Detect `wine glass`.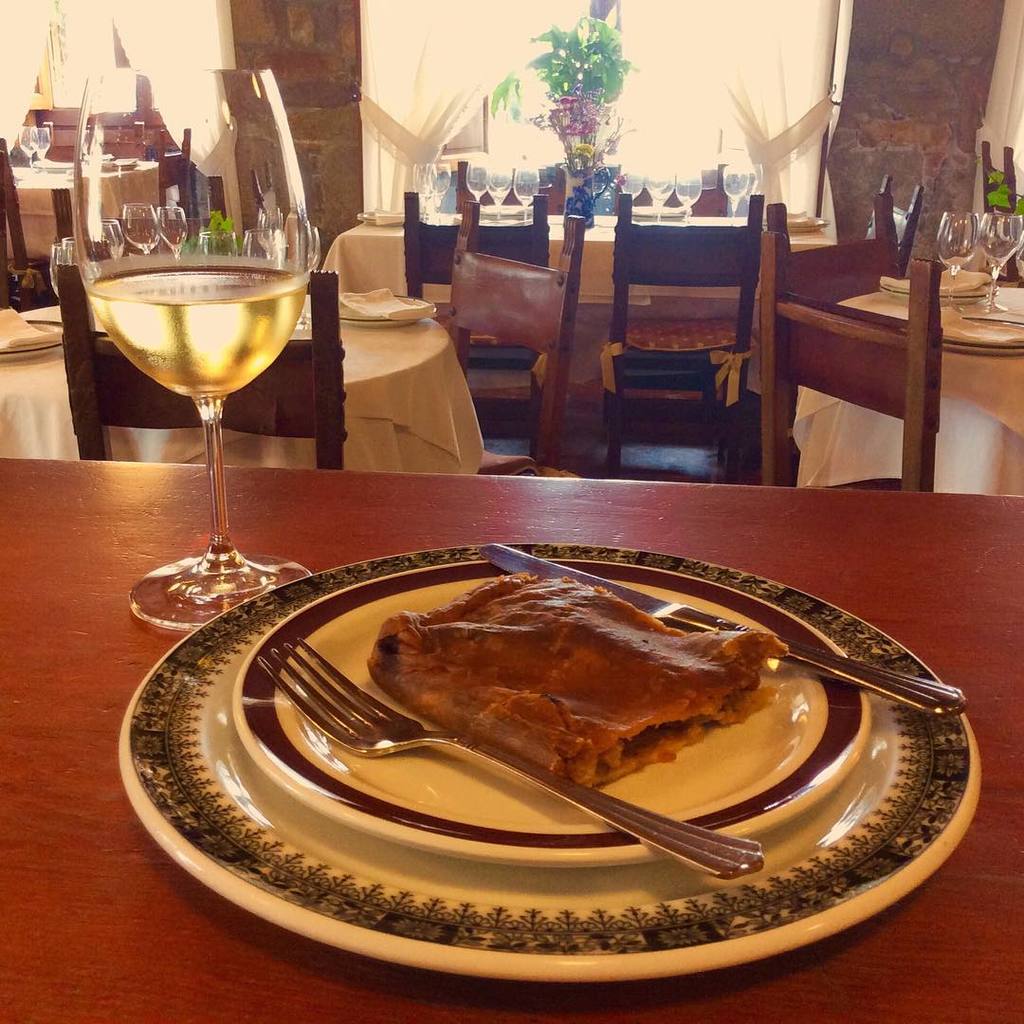
Detected at (724,171,749,222).
